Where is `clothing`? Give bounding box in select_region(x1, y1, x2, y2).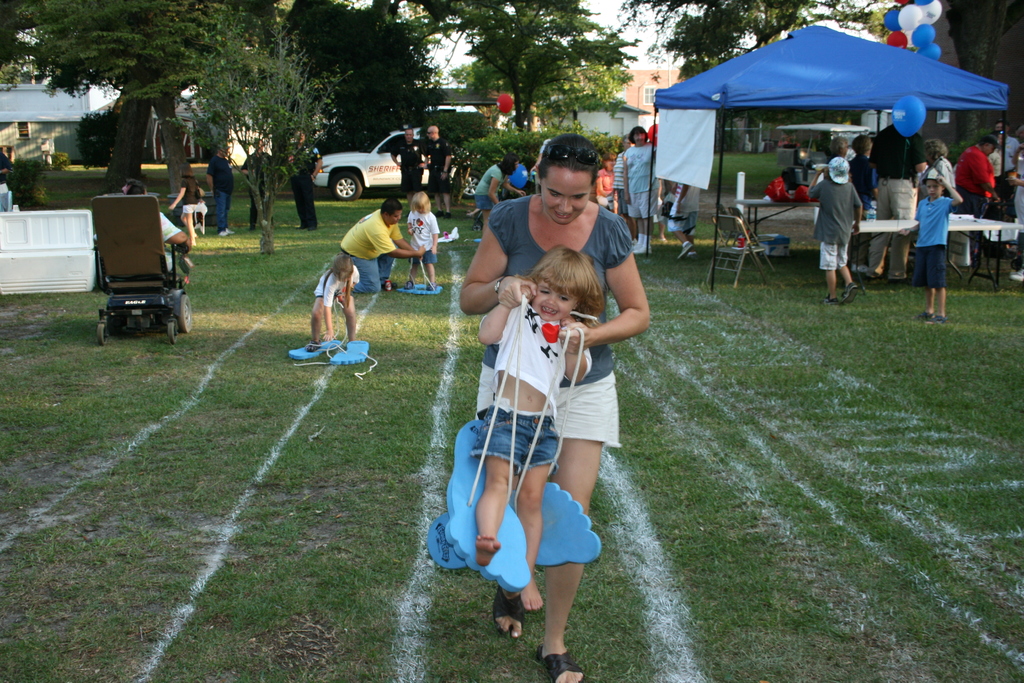
select_region(870, 122, 924, 279).
